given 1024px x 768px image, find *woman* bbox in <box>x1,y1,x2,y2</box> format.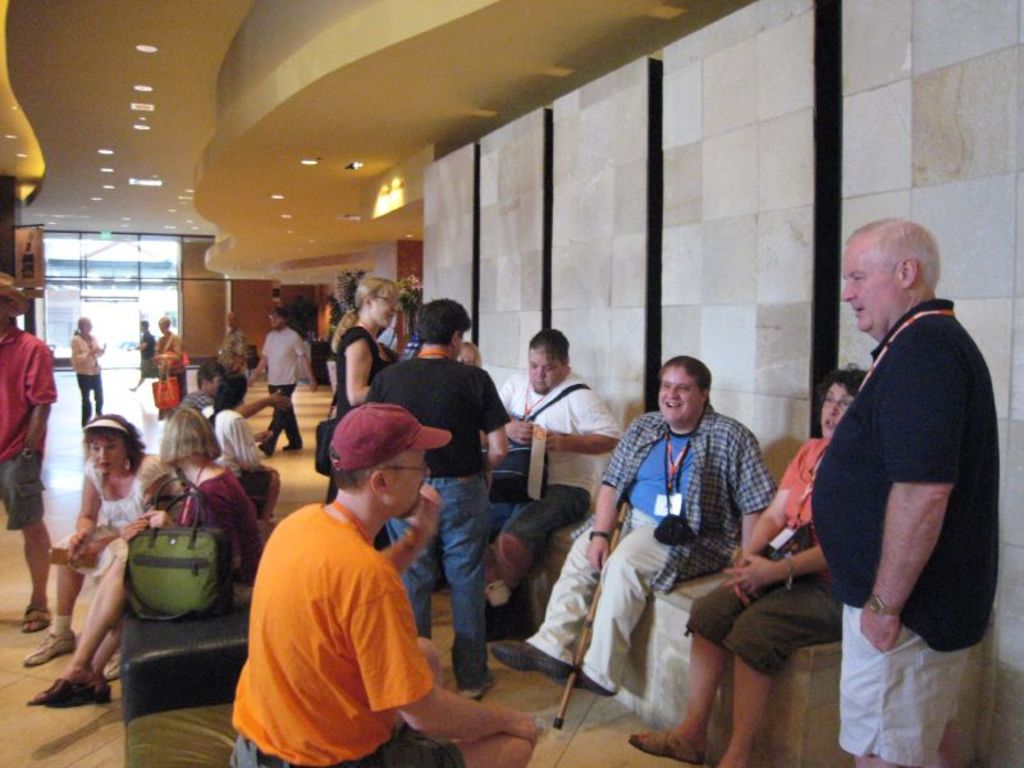
<box>14,411,165,673</box>.
